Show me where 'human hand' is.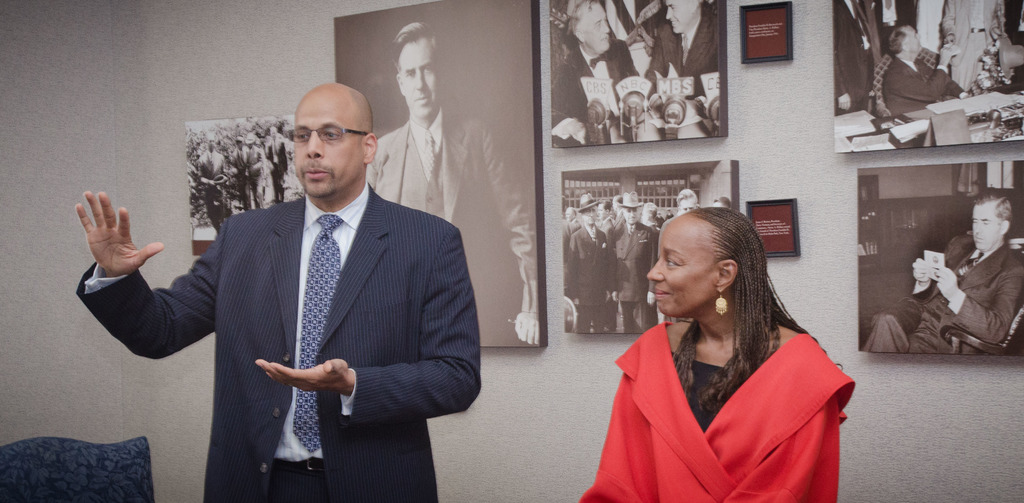
'human hand' is at bbox=[911, 255, 938, 283].
